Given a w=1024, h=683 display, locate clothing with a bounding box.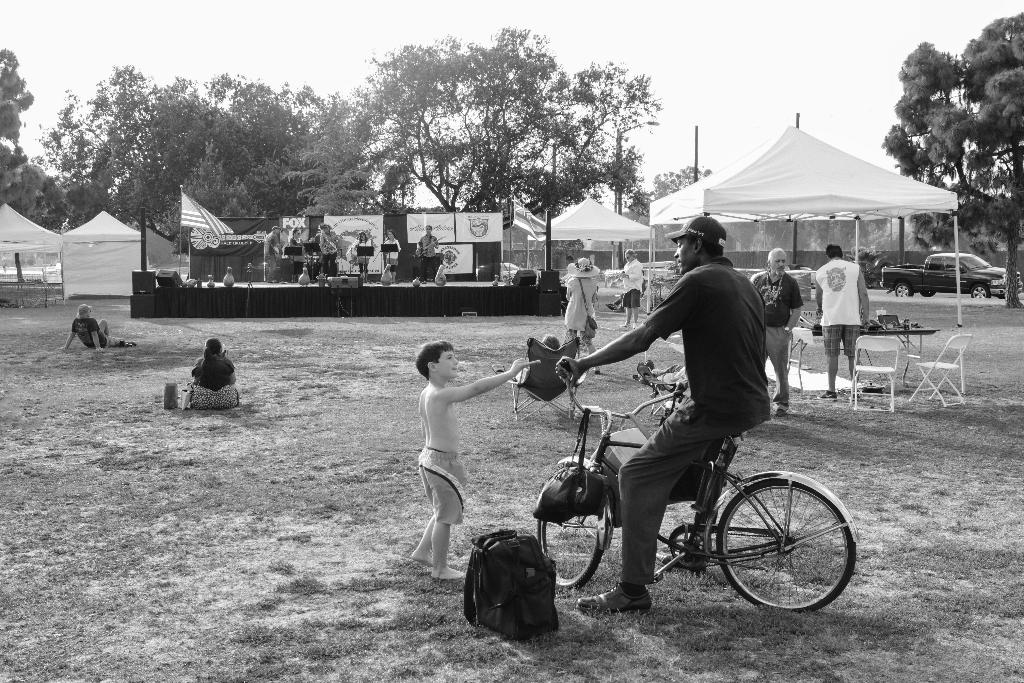
Located: 419, 448, 470, 524.
